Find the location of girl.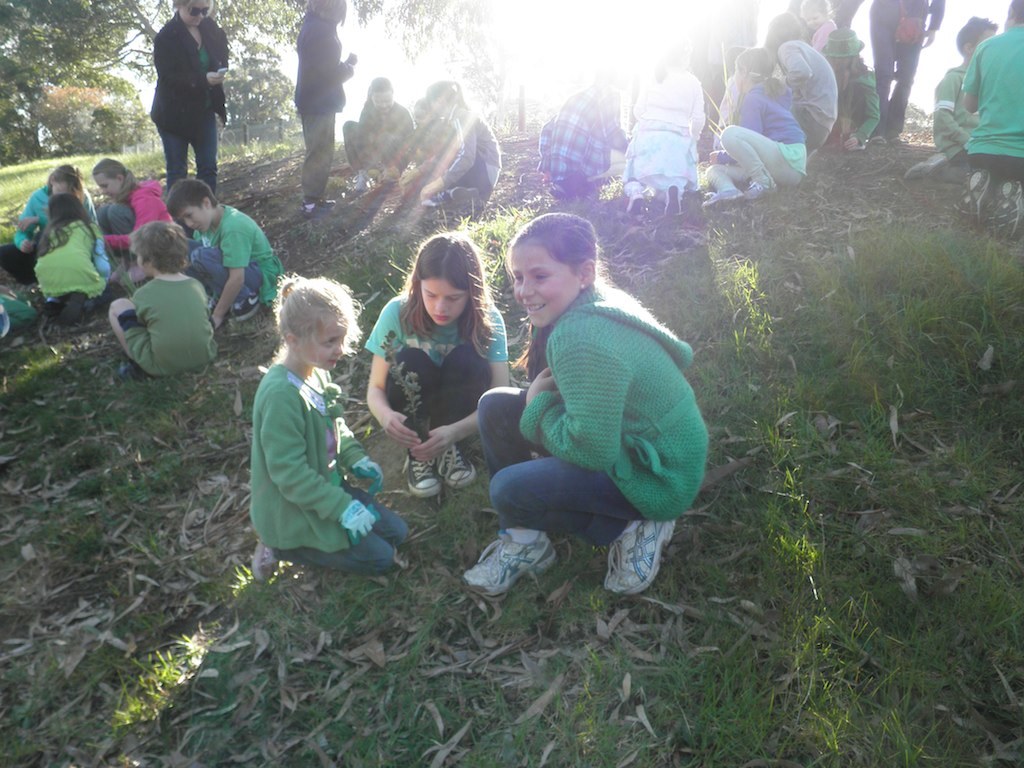
Location: <region>252, 272, 408, 588</region>.
